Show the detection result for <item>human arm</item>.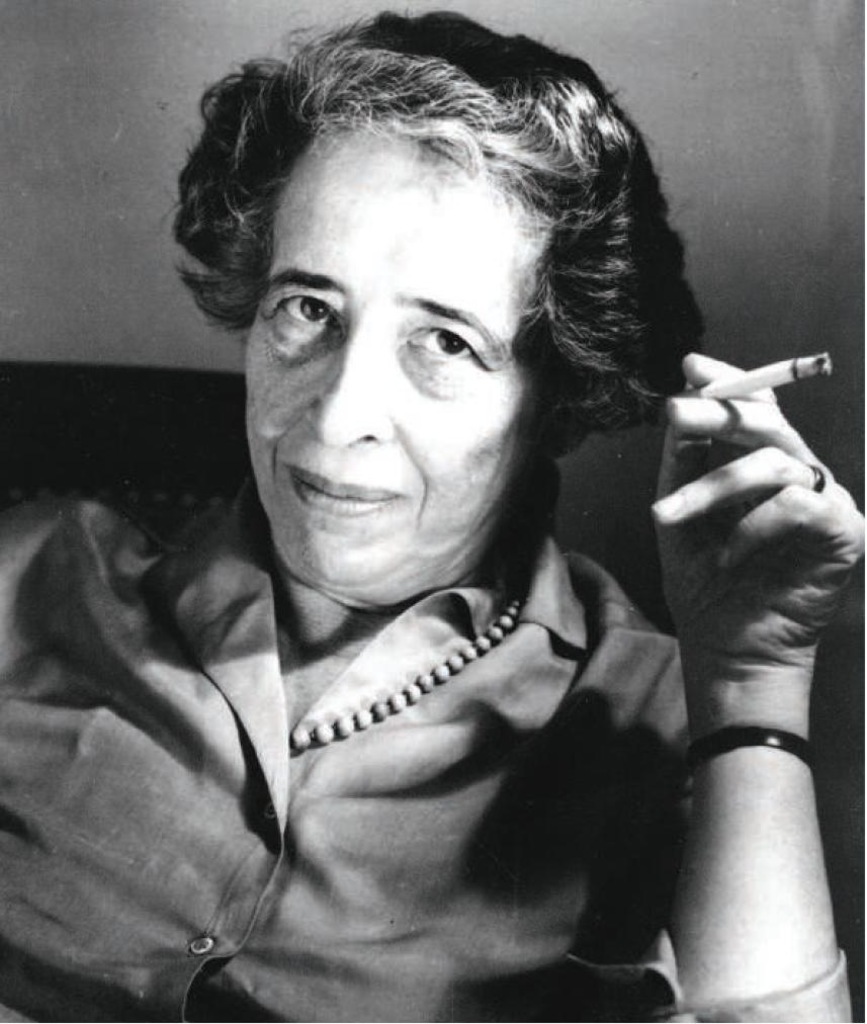
<bbox>612, 289, 866, 1023</bbox>.
